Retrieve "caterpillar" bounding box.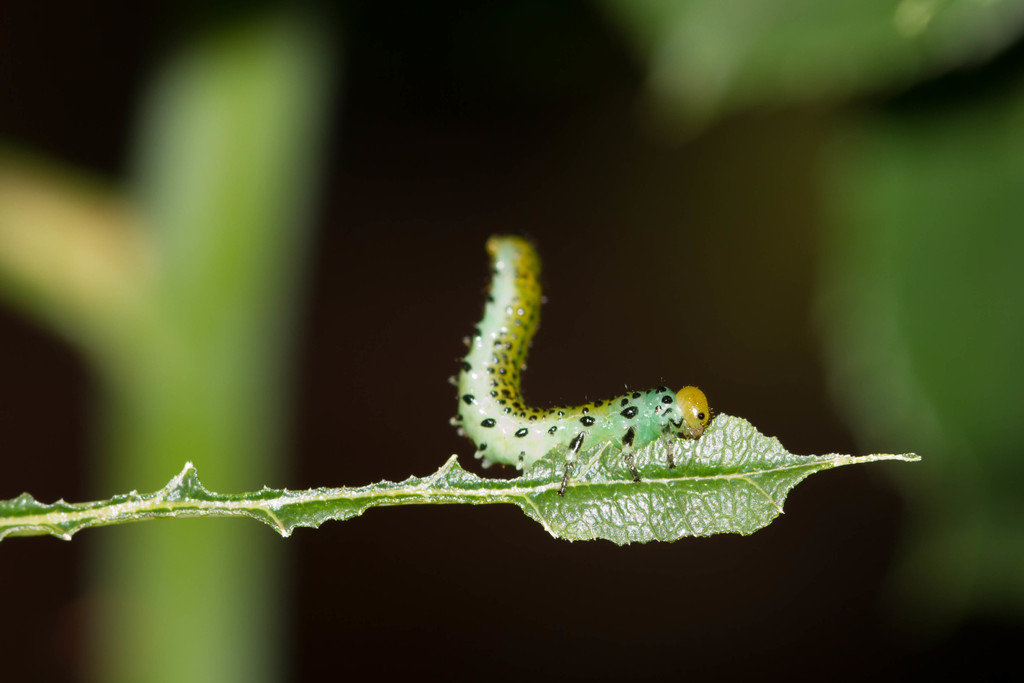
Bounding box: [436, 234, 735, 488].
